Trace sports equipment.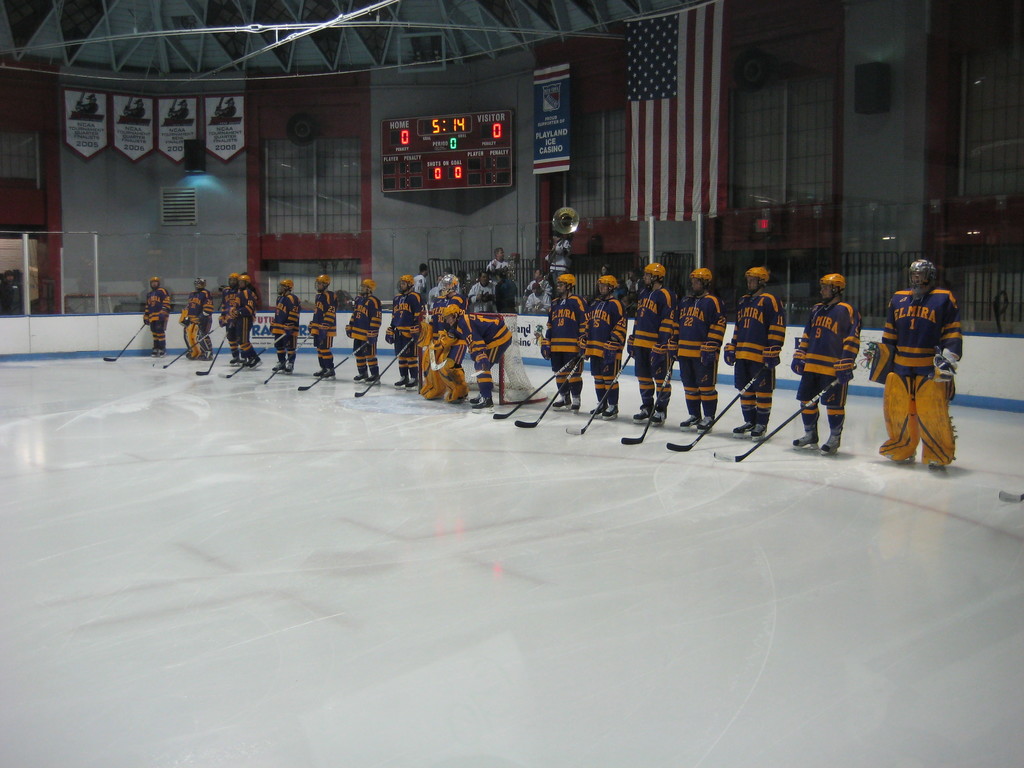
Traced to (left=397, top=275, right=415, bottom=296).
